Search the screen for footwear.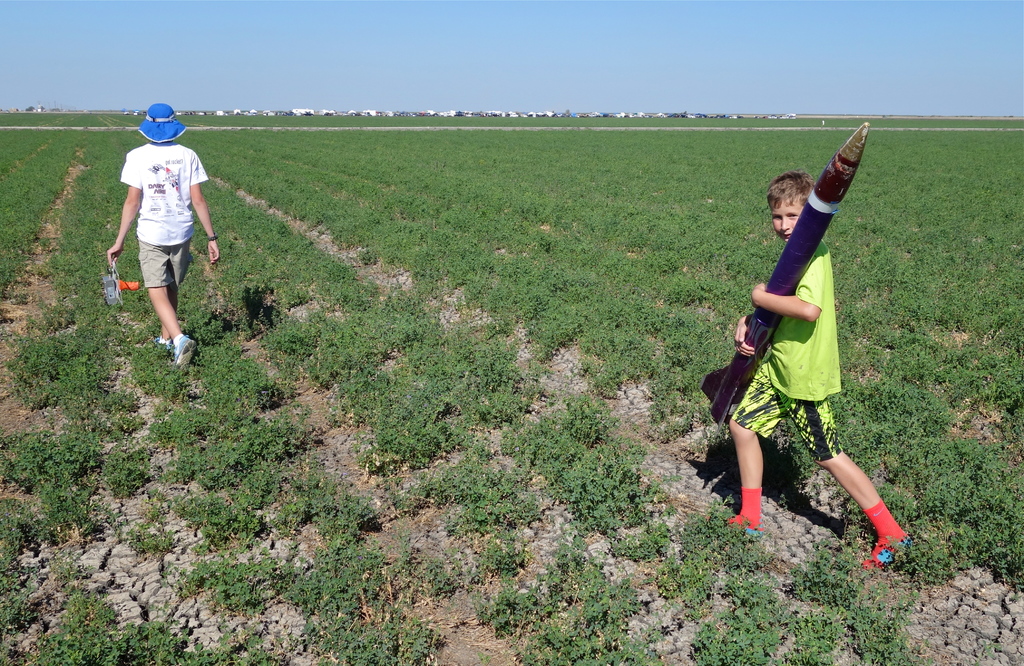
Found at Rect(870, 500, 915, 570).
